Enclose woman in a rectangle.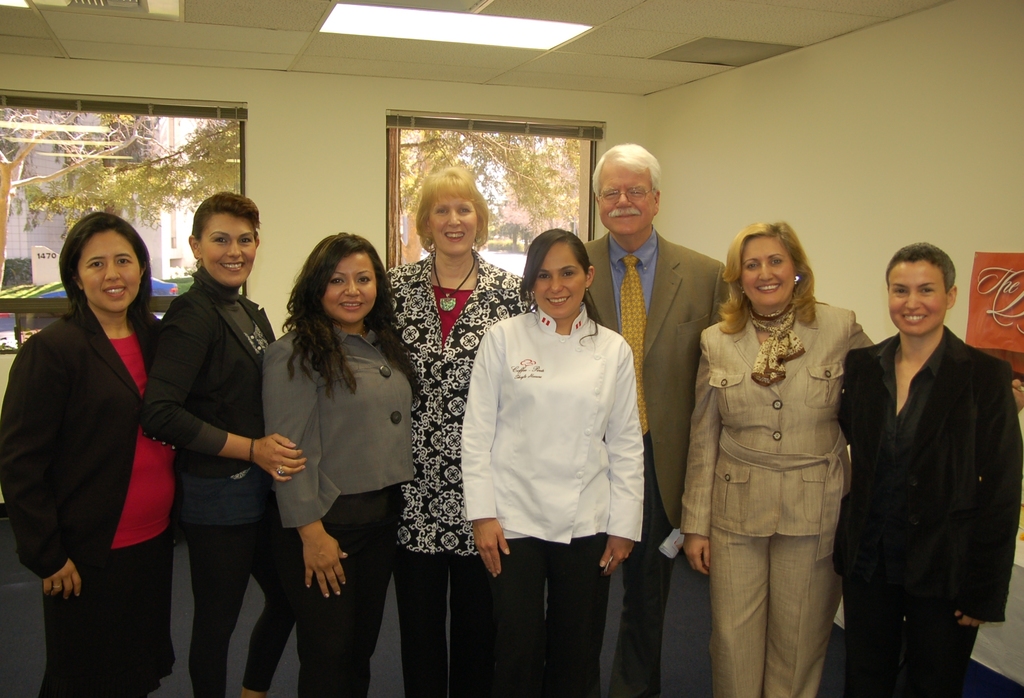
[458,227,644,697].
